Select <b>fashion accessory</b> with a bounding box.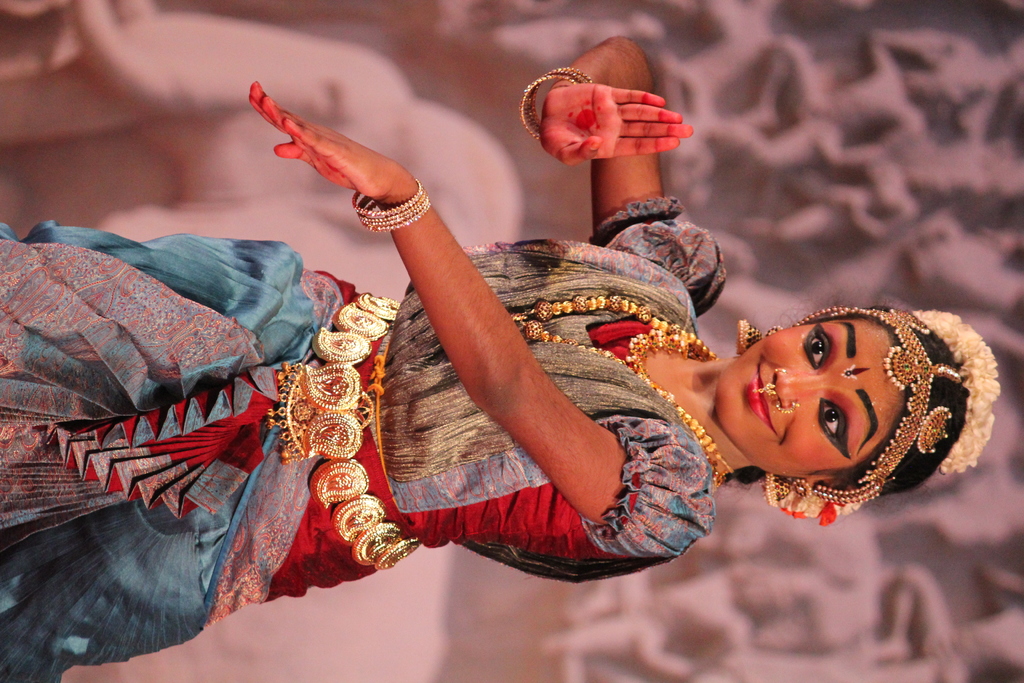
region(513, 290, 737, 491).
